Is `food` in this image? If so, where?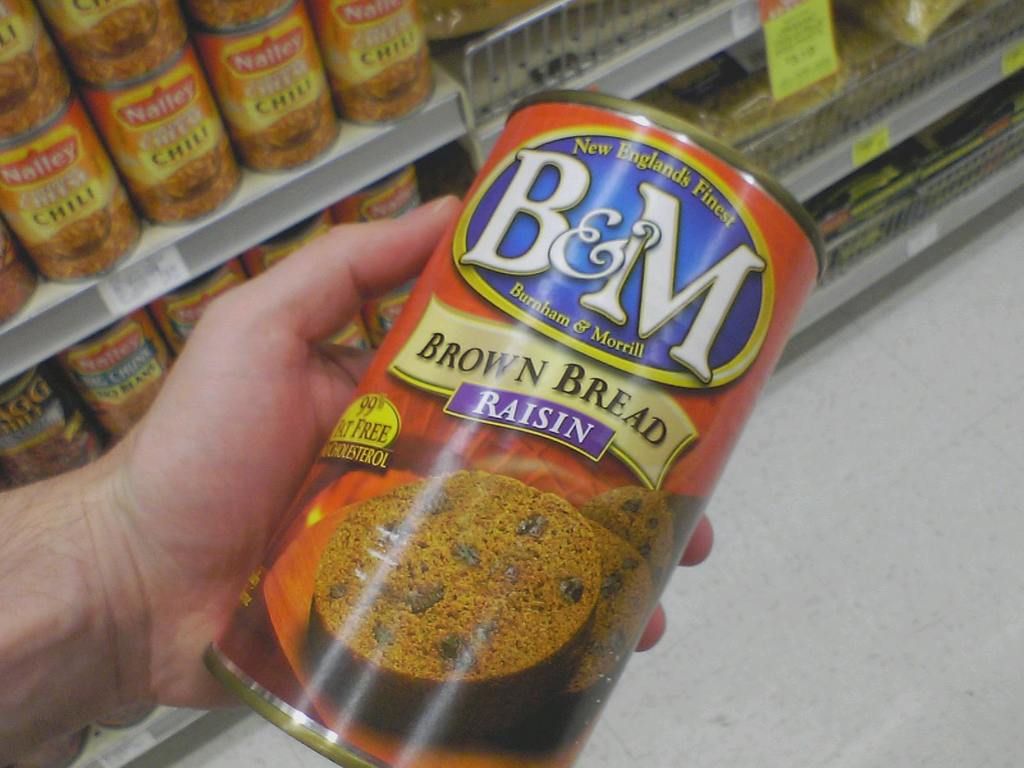
Yes, at left=562, top=516, right=655, bottom=699.
